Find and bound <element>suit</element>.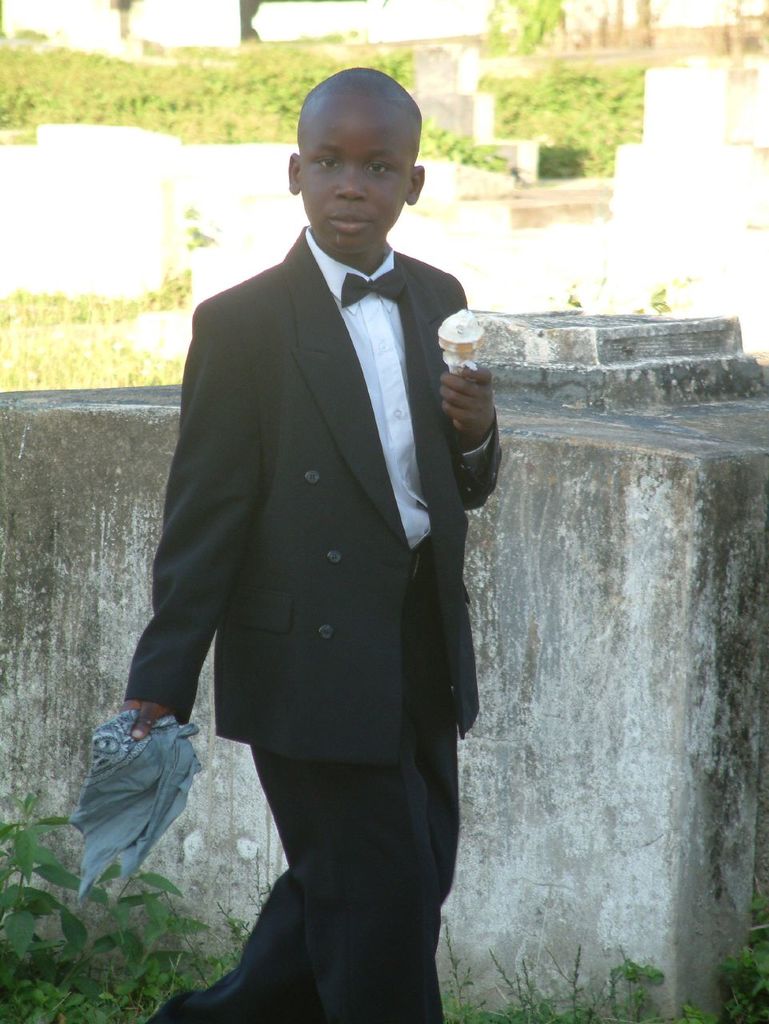
Bound: detection(134, 151, 499, 991).
